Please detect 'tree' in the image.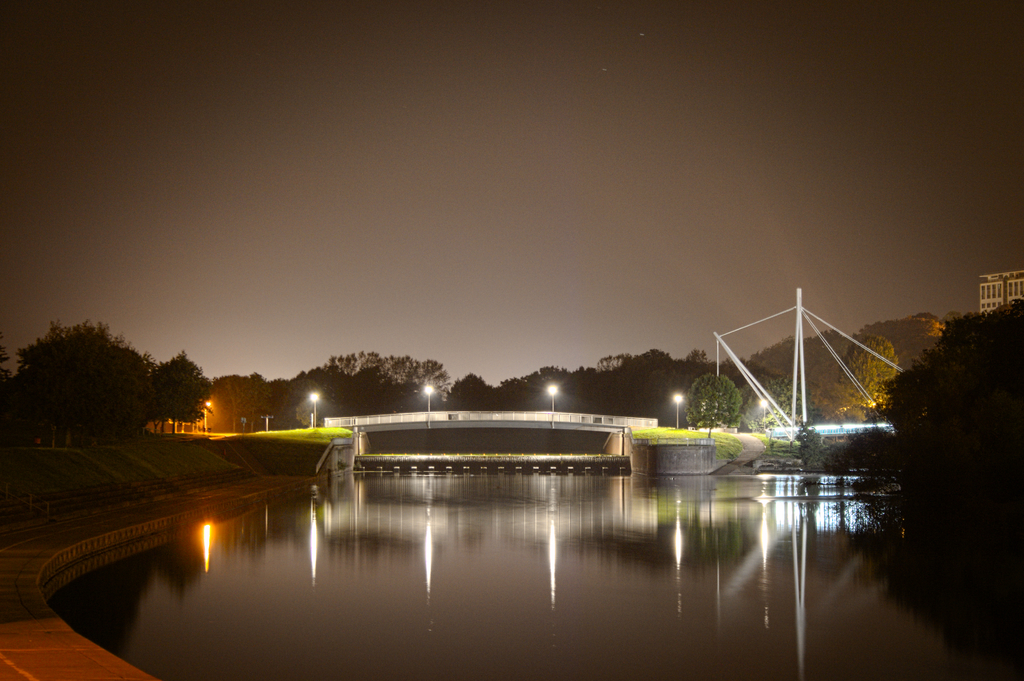
{"left": 828, "top": 329, "right": 906, "bottom": 423}.
